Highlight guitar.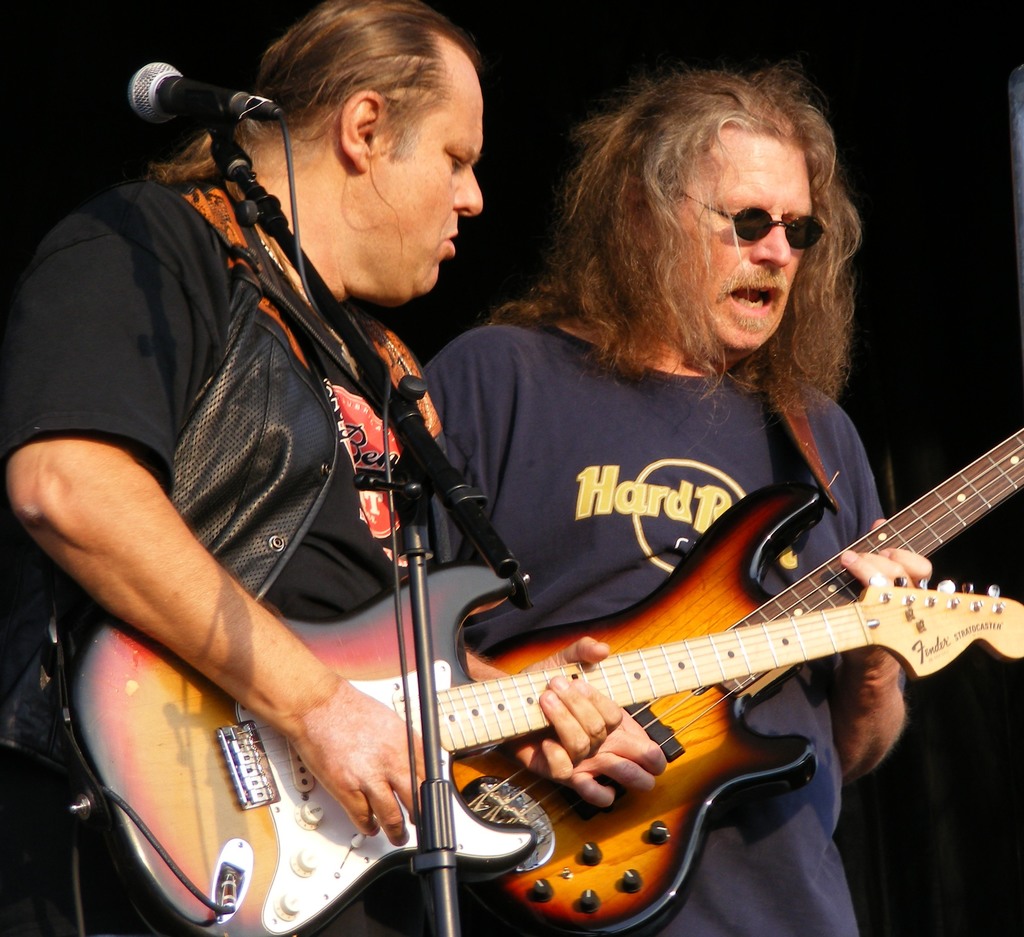
Highlighted region: x1=47, y1=533, x2=1019, y2=931.
